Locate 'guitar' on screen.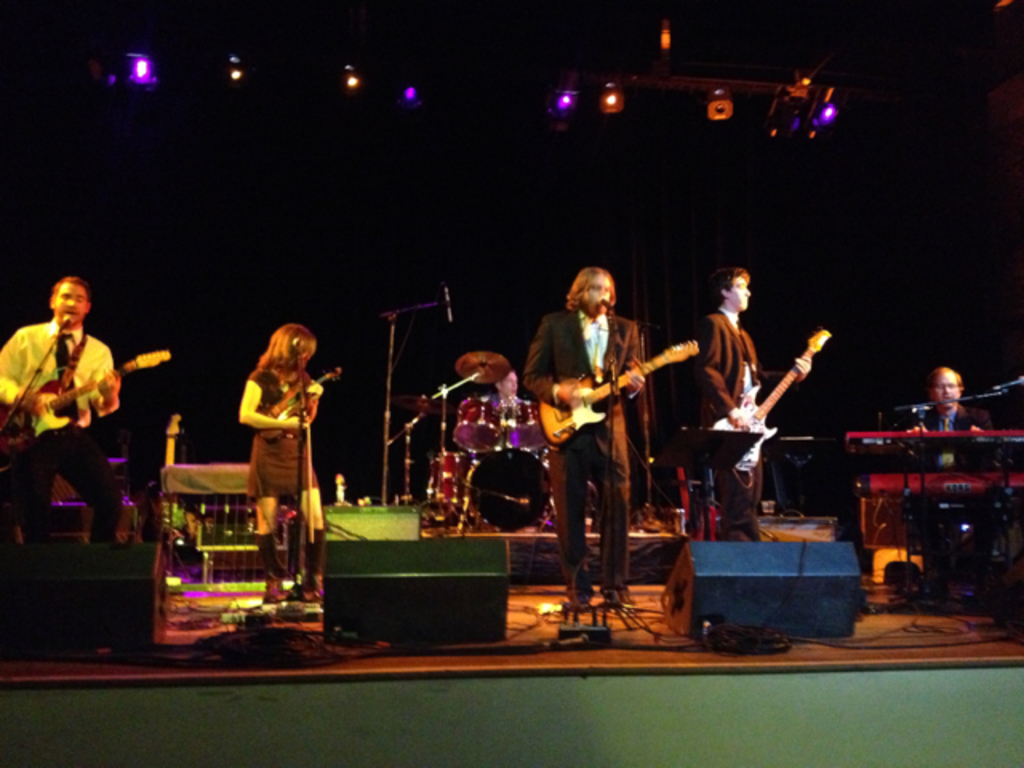
On screen at l=0, t=352, r=174, b=442.
